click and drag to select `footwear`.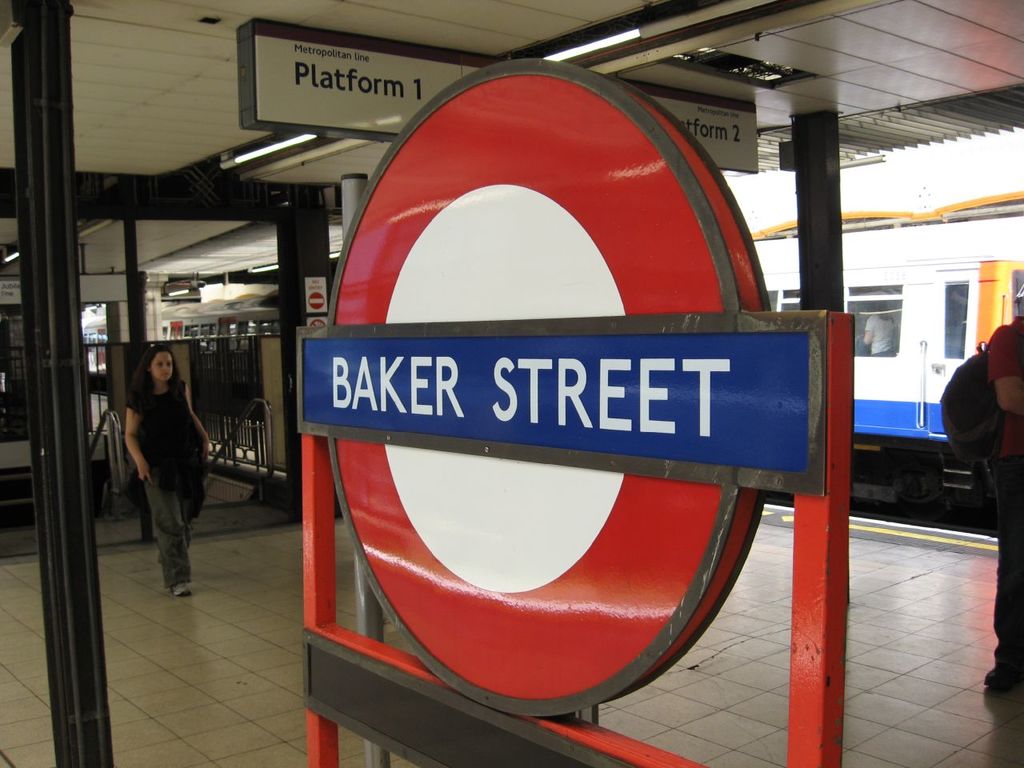
Selection: (973, 664, 1021, 686).
